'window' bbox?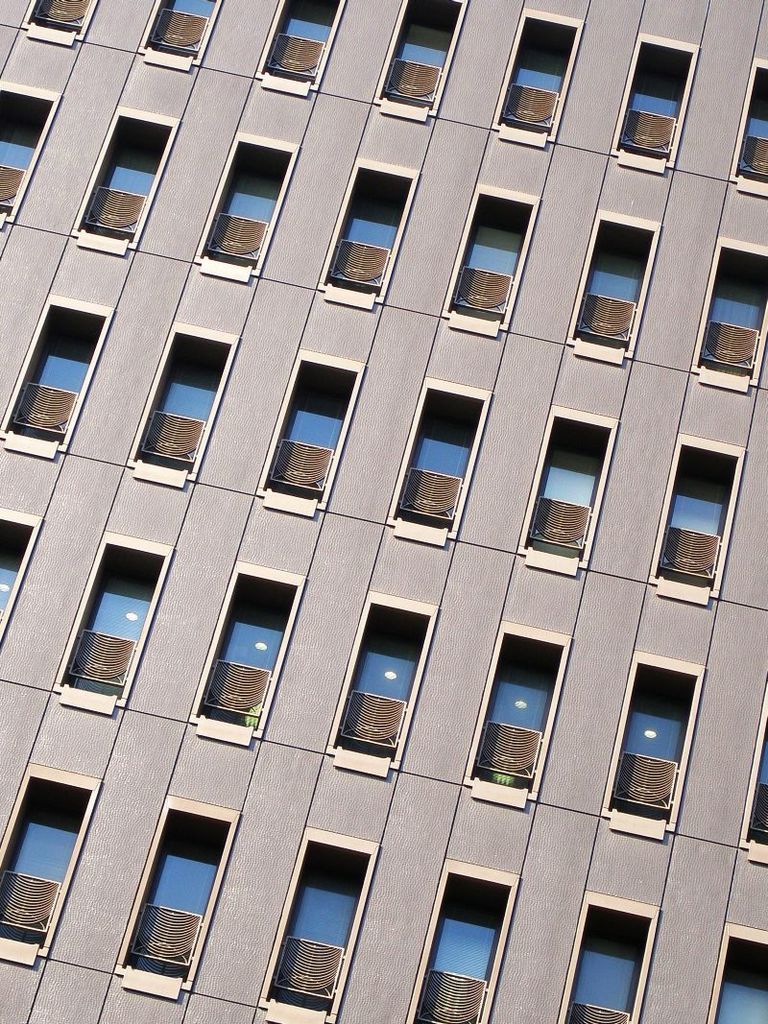
Rect(0, 760, 104, 967)
